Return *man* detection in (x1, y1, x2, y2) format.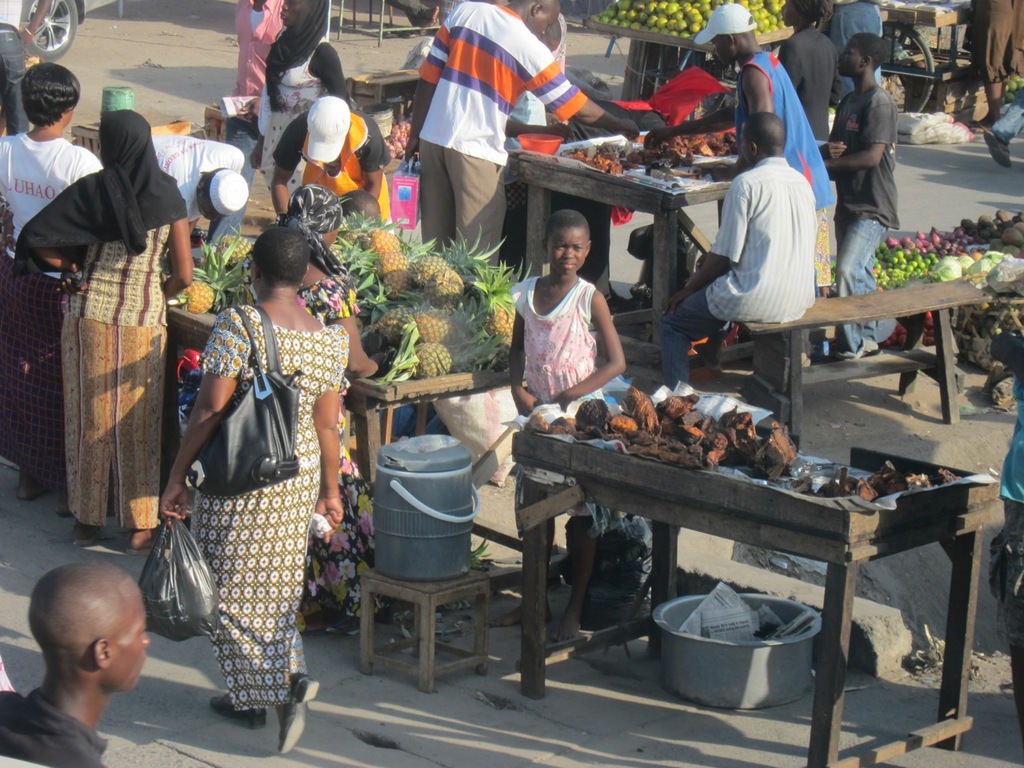
(814, 30, 905, 369).
